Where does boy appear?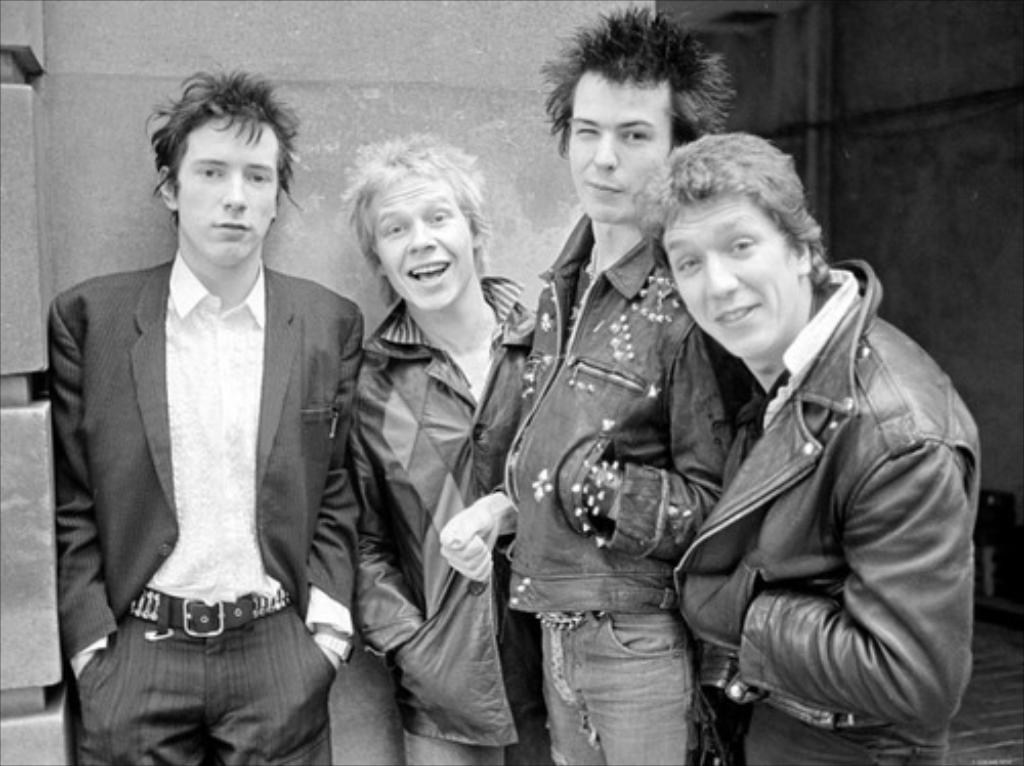
Appears at (440, 0, 731, 746).
